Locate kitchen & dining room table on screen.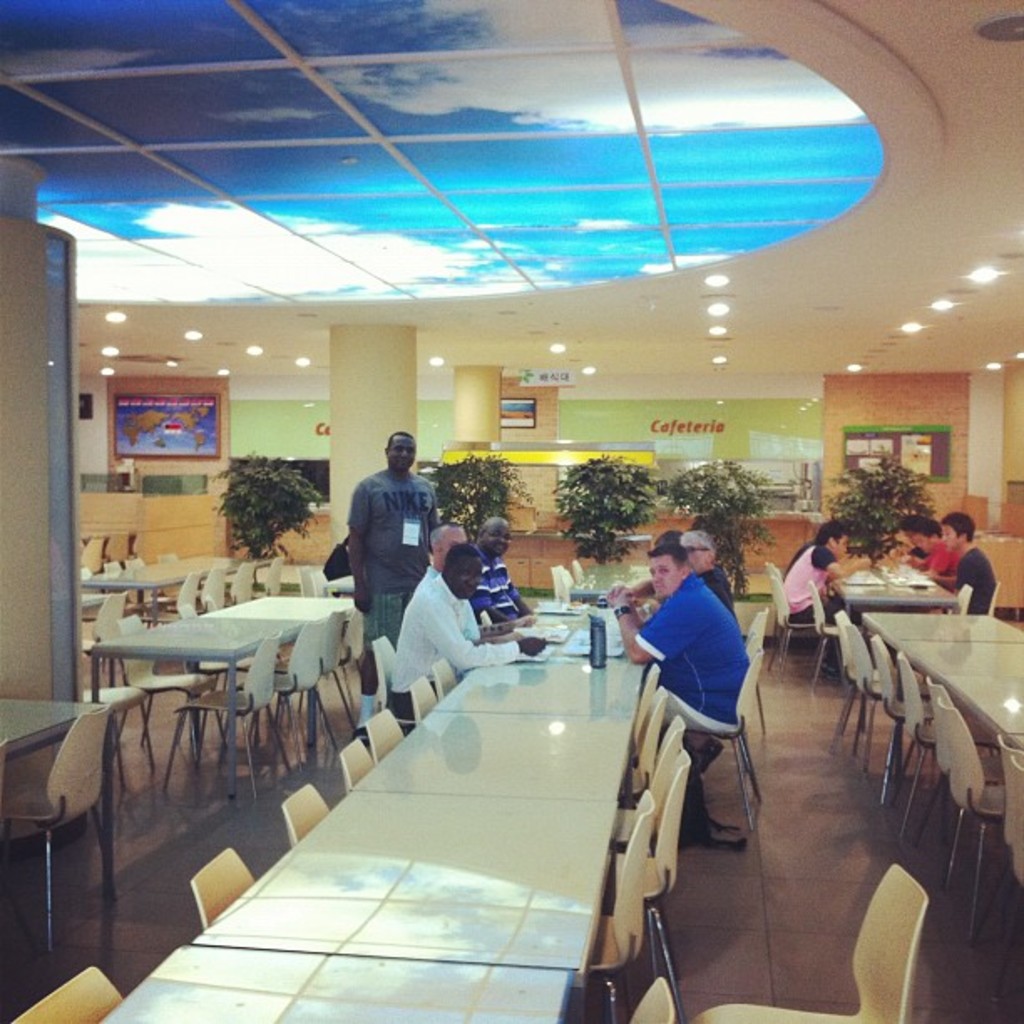
On screen at (82,576,397,765).
